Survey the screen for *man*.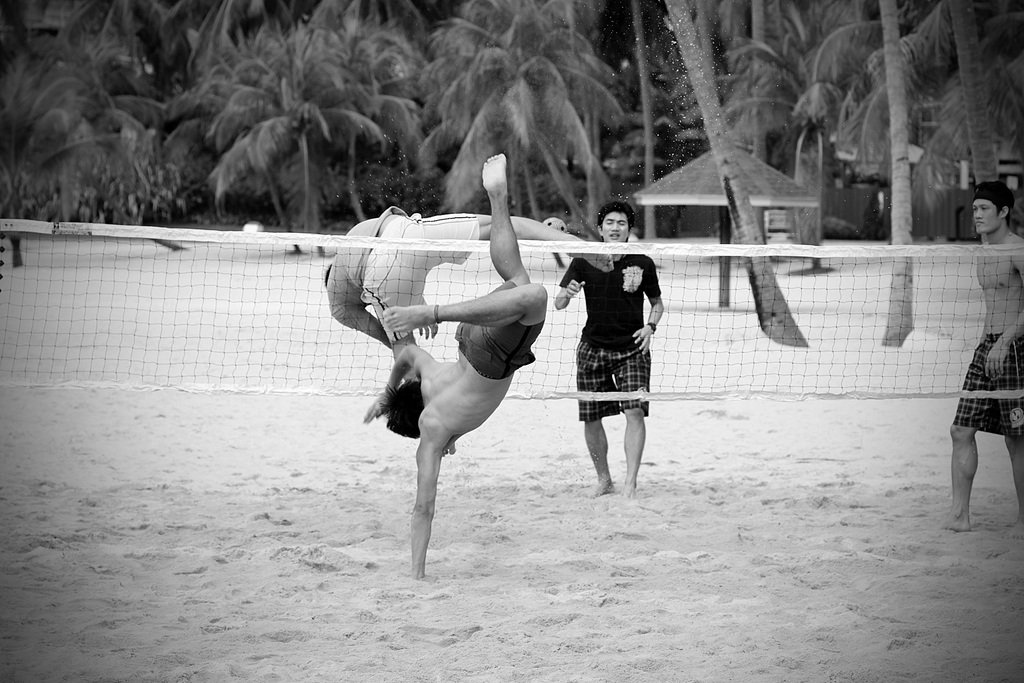
Survey found: bbox(321, 207, 614, 452).
